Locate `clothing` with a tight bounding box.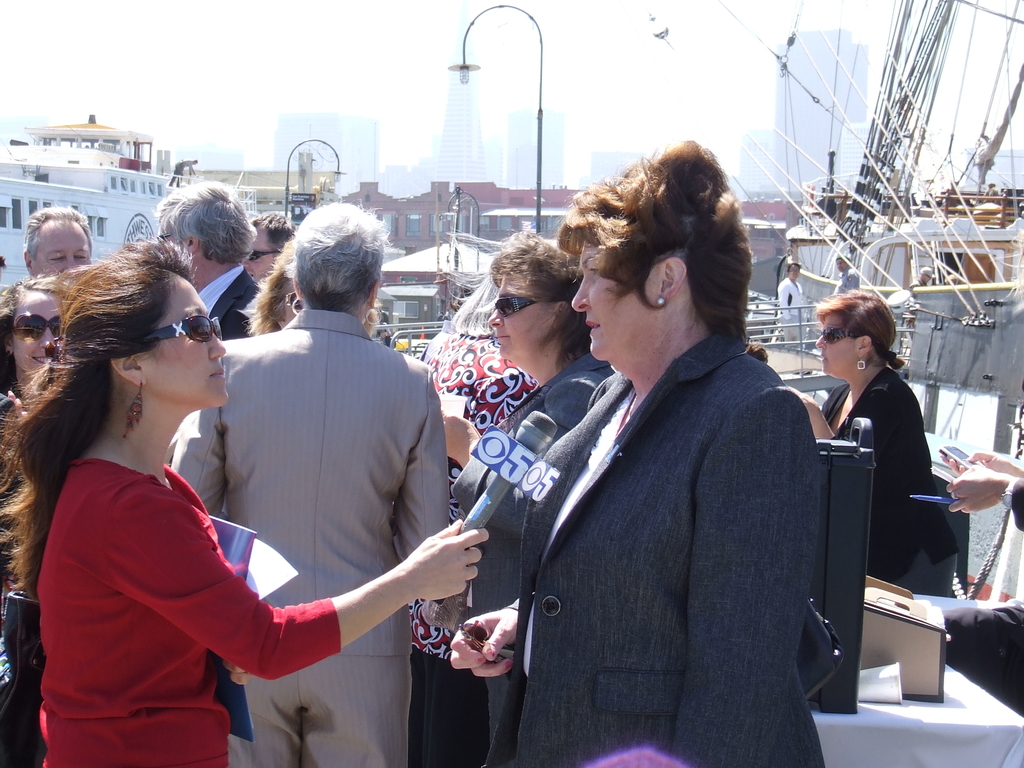
BBox(511, 322, 829, 767).
